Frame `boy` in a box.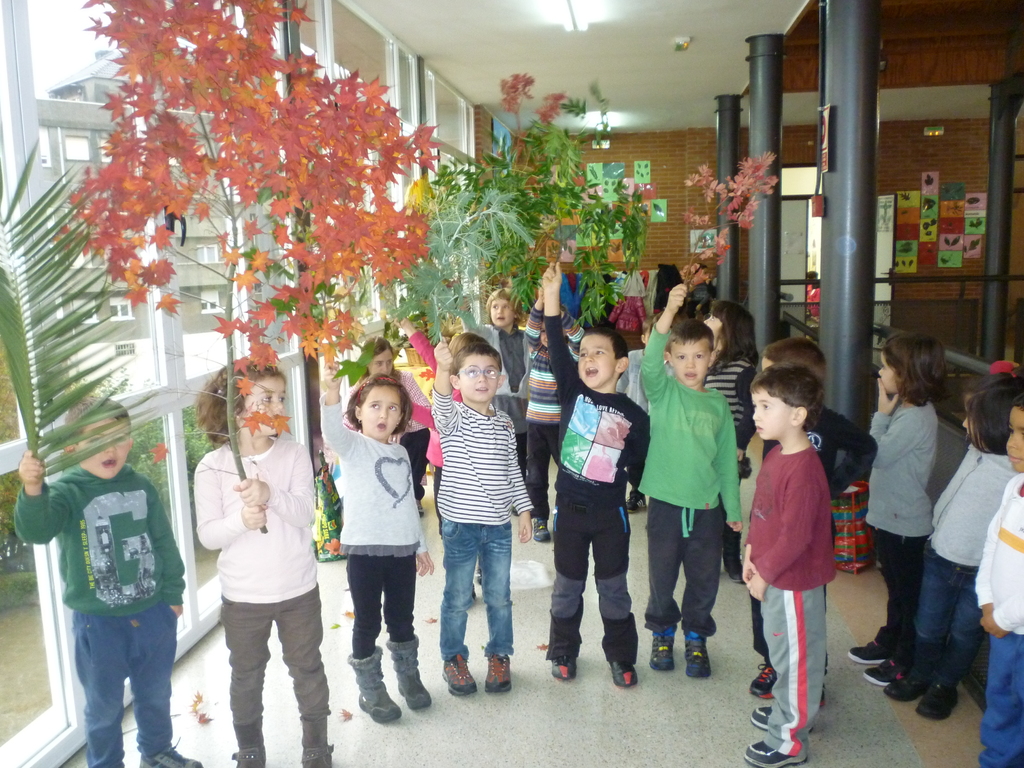
(left=543, top=263, right=649, bottom=686).
